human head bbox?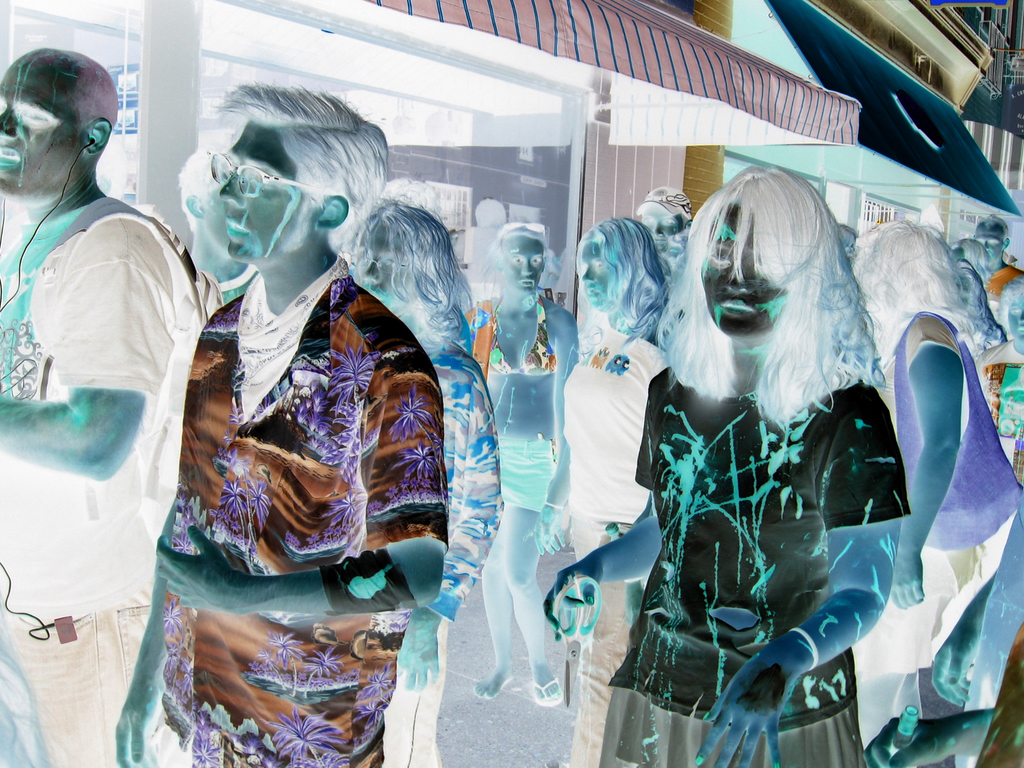
Rect(950, 239, 993, 280)
